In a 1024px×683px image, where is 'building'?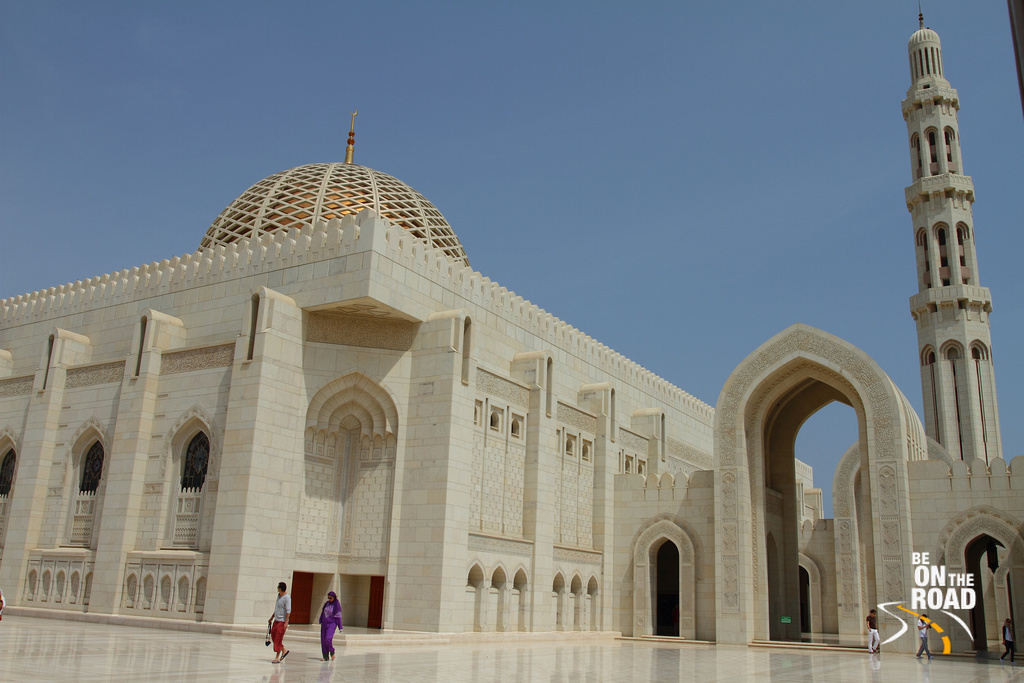
crop(0, 1, 1023, 682).
